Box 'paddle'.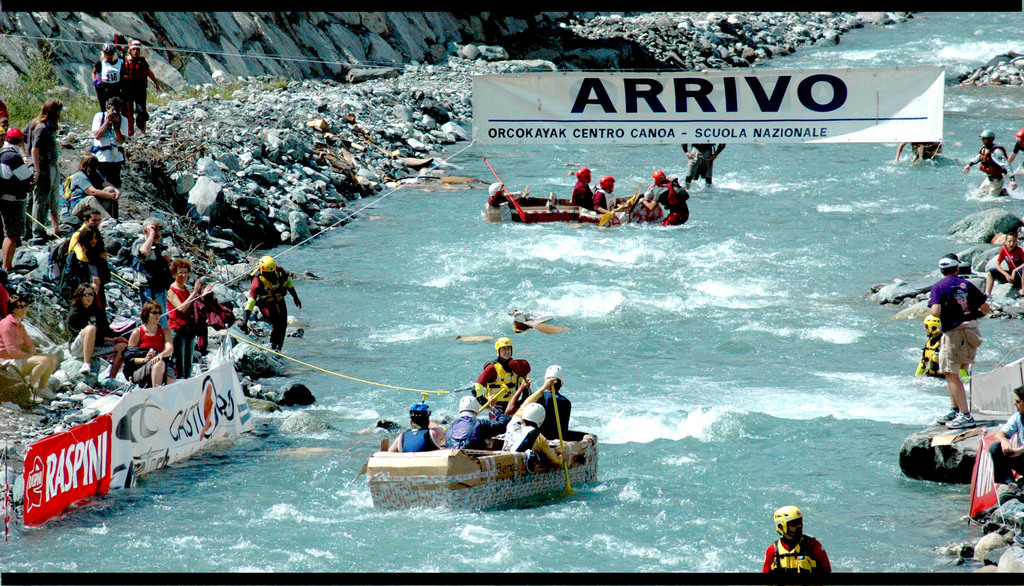
[x1=611, y1=177, x2=654, y2=227].
